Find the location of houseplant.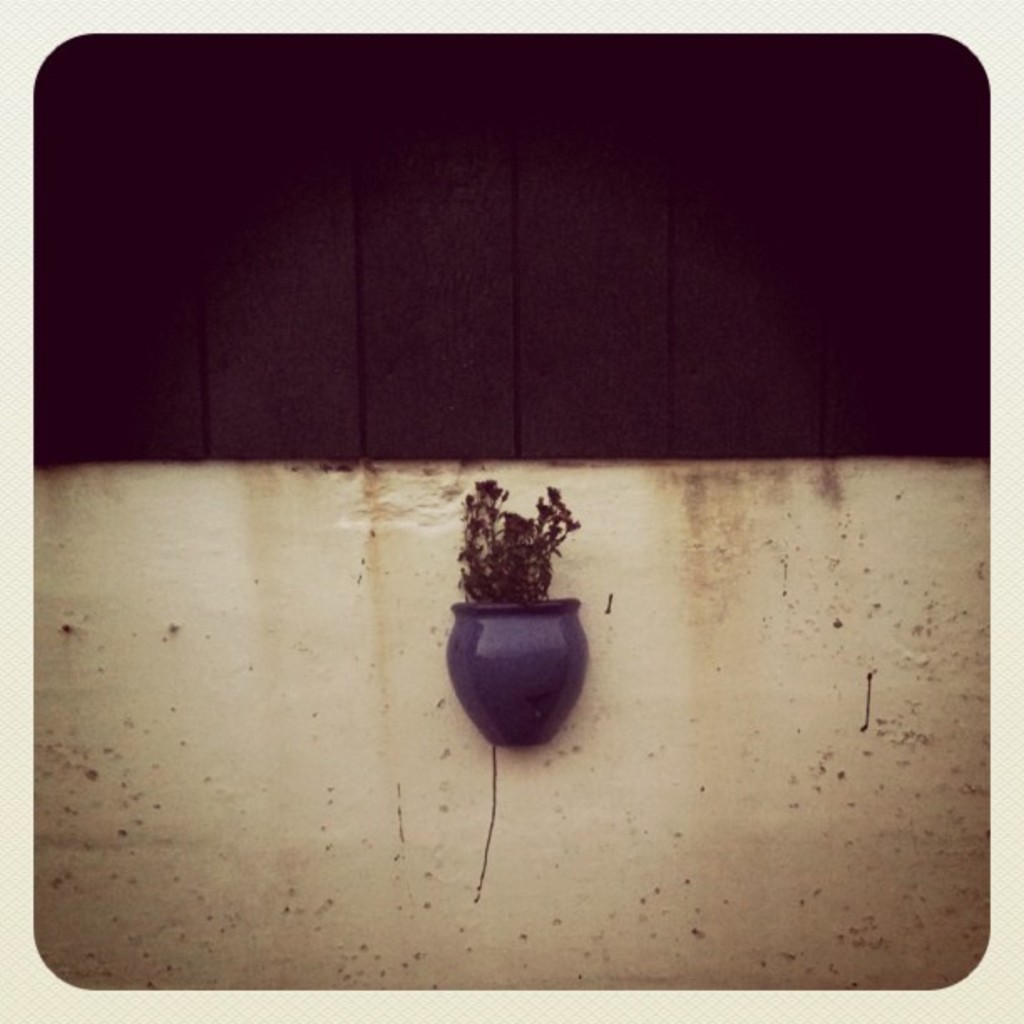
Location: bbox=[440, 497, 597, 634].
